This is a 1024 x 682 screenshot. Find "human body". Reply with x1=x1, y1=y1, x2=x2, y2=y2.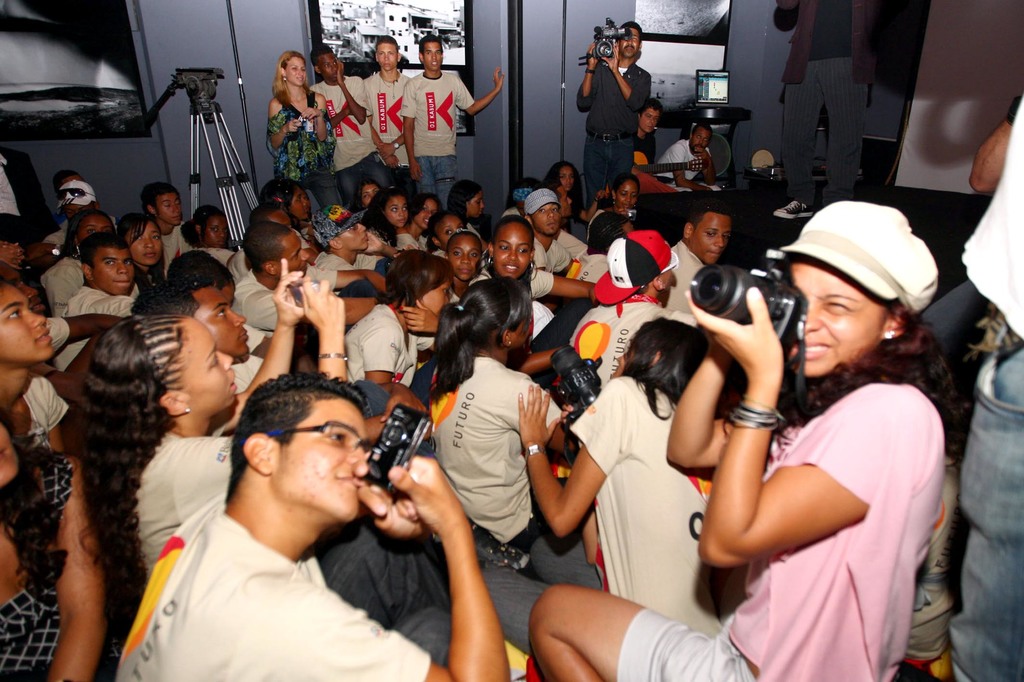
x1=109, y1=363, x2=506, y2=681.
